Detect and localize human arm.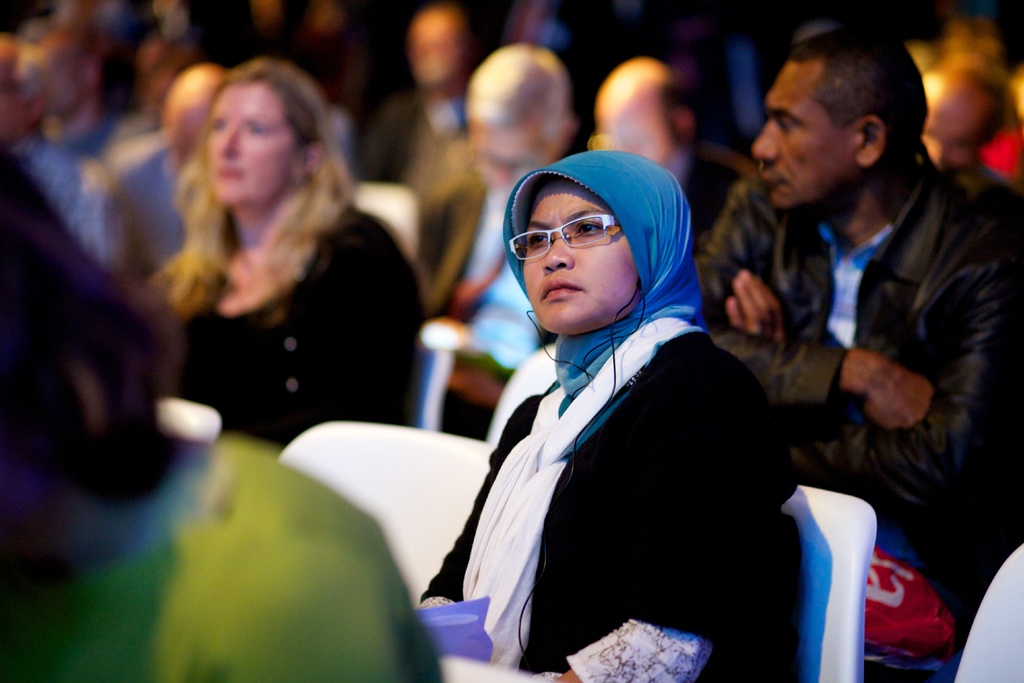
Localized at bbox(552, 357, 769, 682).
